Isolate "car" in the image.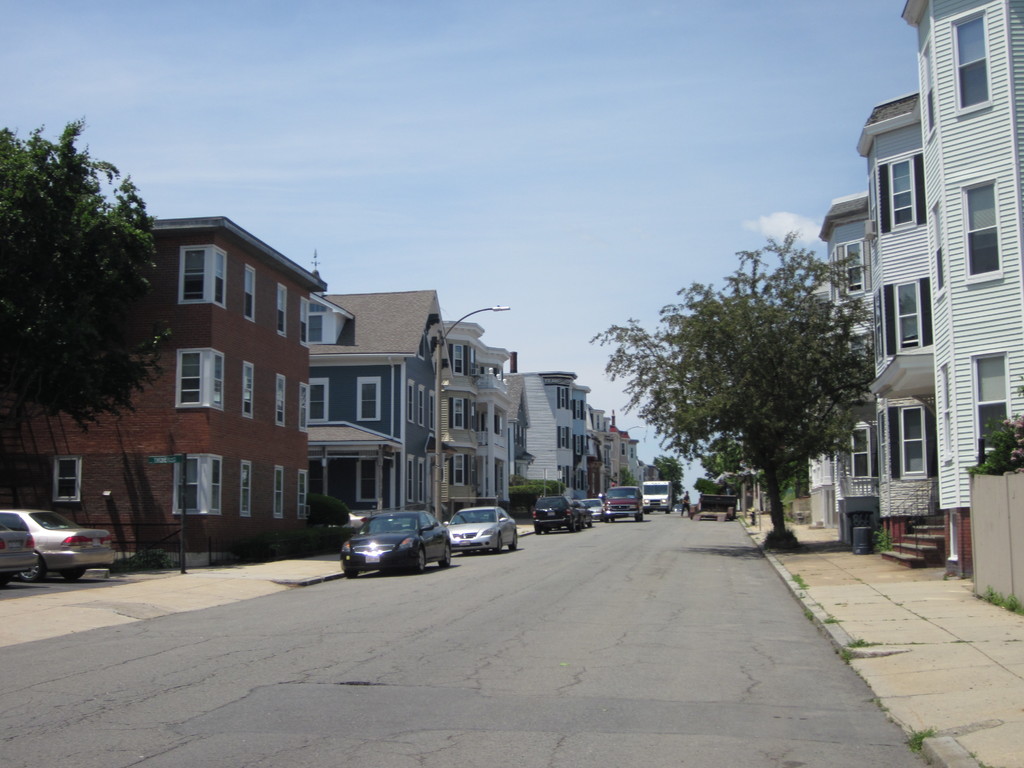
Isolated region: 522 490 589 538.
